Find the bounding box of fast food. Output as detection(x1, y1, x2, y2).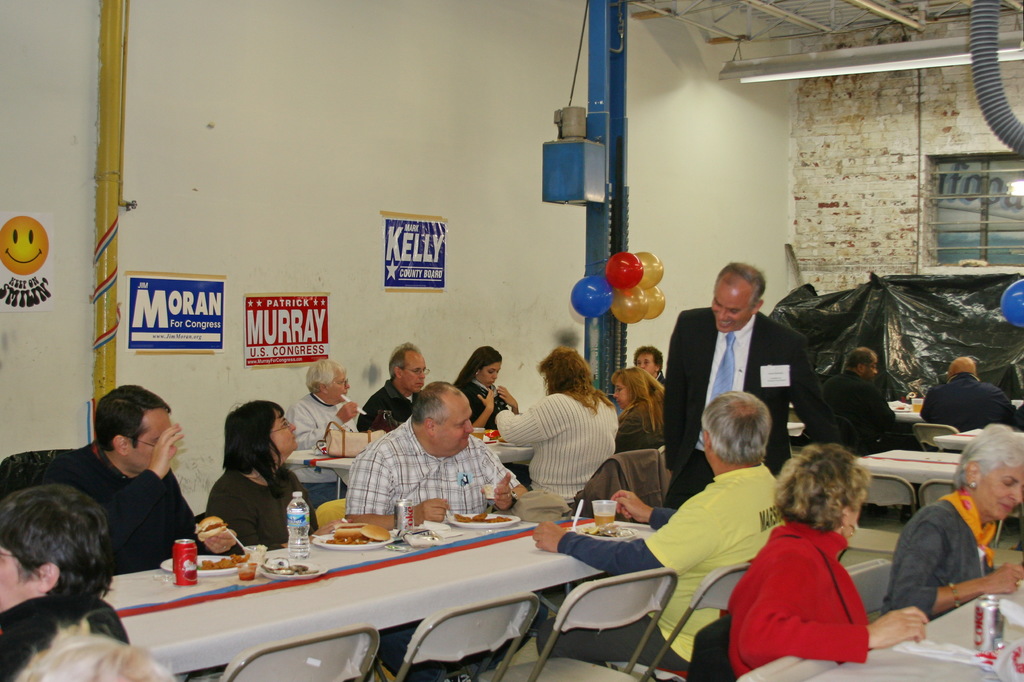
detection(325, 520, 390, 544).
